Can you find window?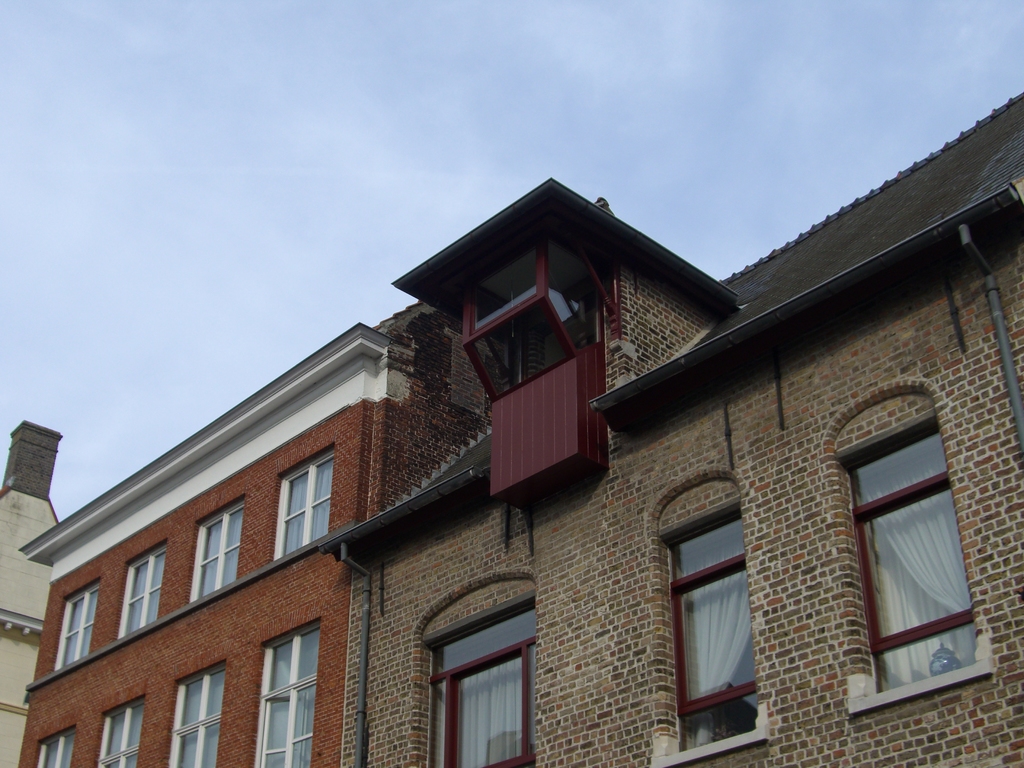
Yes, bounding box: bbox=[427, 595, 535, 767].
